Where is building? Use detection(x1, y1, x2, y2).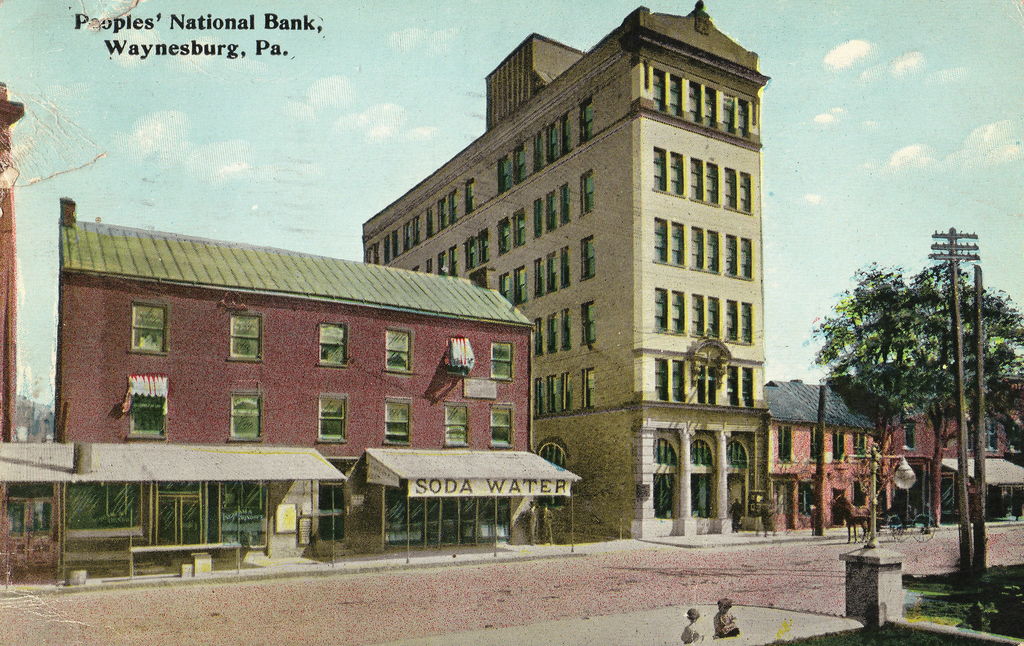
detection(59, 195, 536, 577).
